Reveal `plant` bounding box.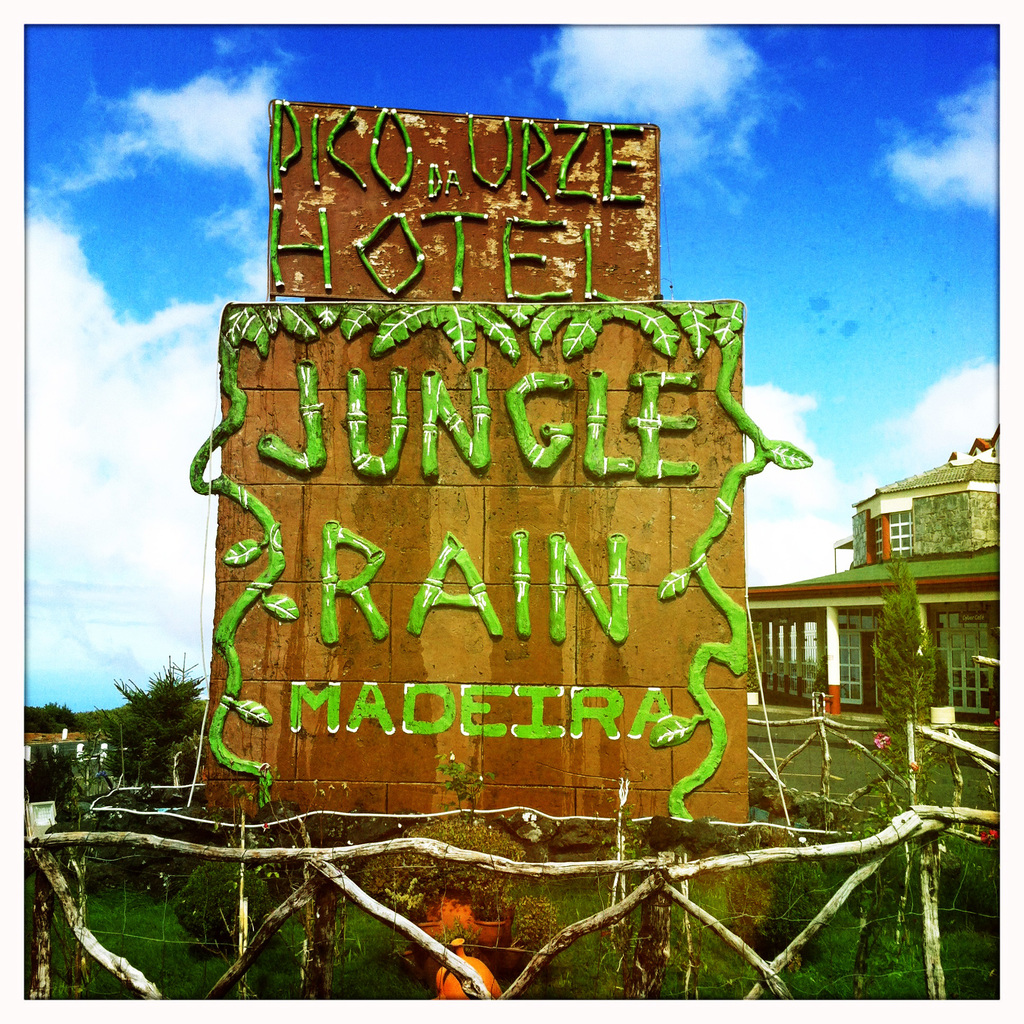
Revealed: select_region(0, 700, 92, 835).
